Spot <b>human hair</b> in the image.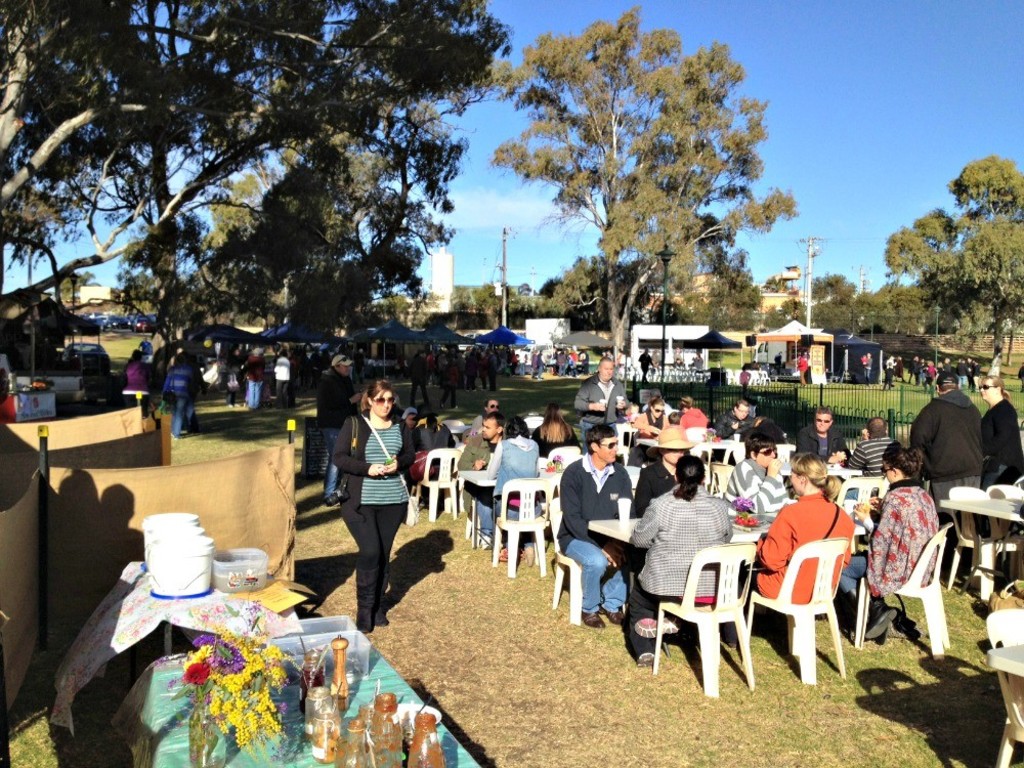
<b>human hair</b> found at detection(498, 414, 528, 438).
